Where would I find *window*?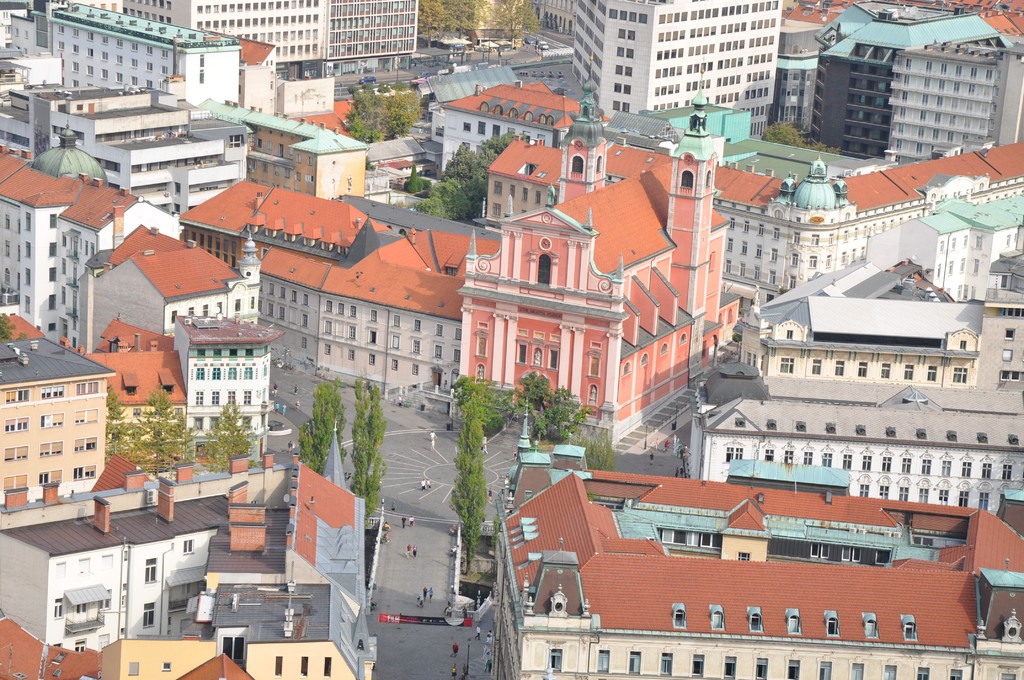
At l=451, t=327, r=463, b=341.
